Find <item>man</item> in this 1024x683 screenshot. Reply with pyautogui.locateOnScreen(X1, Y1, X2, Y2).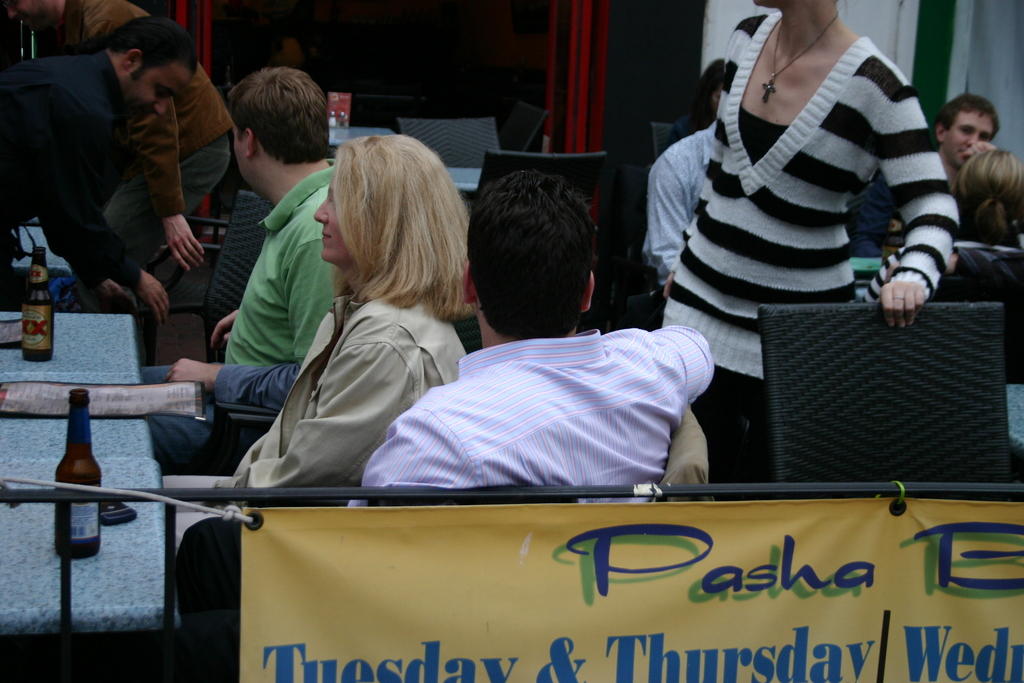
pyautogui.locateOnScreen(174, 167, 712, 682).
